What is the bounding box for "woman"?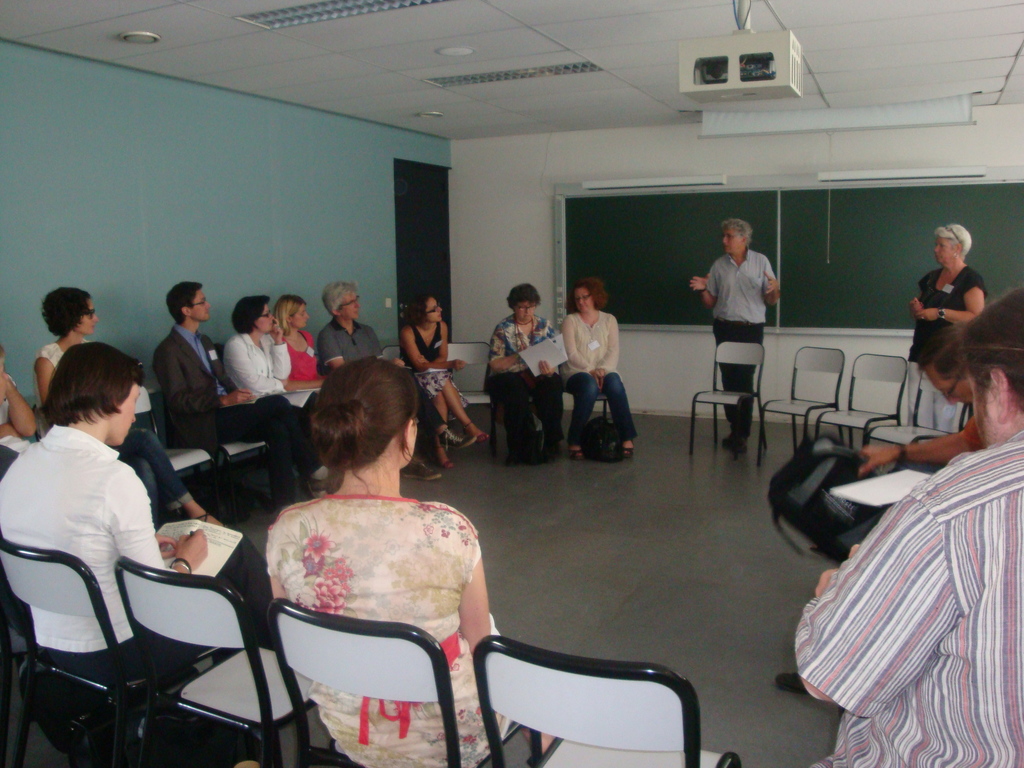
<region>276, 300, 318, 387</region>.
